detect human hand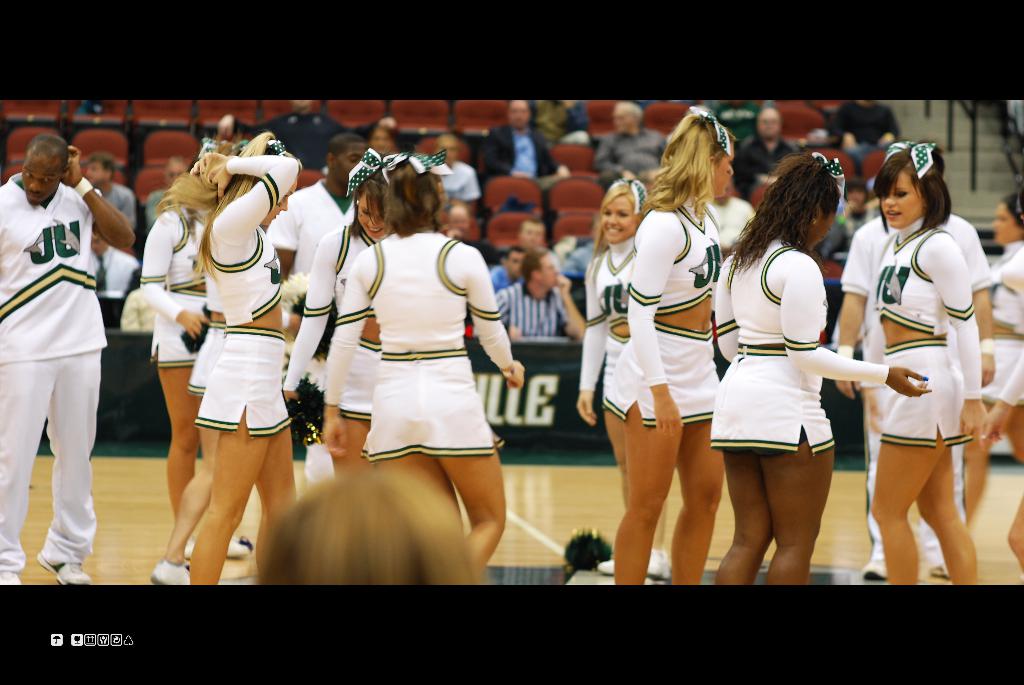
detection(505, 358, 527, 390)
